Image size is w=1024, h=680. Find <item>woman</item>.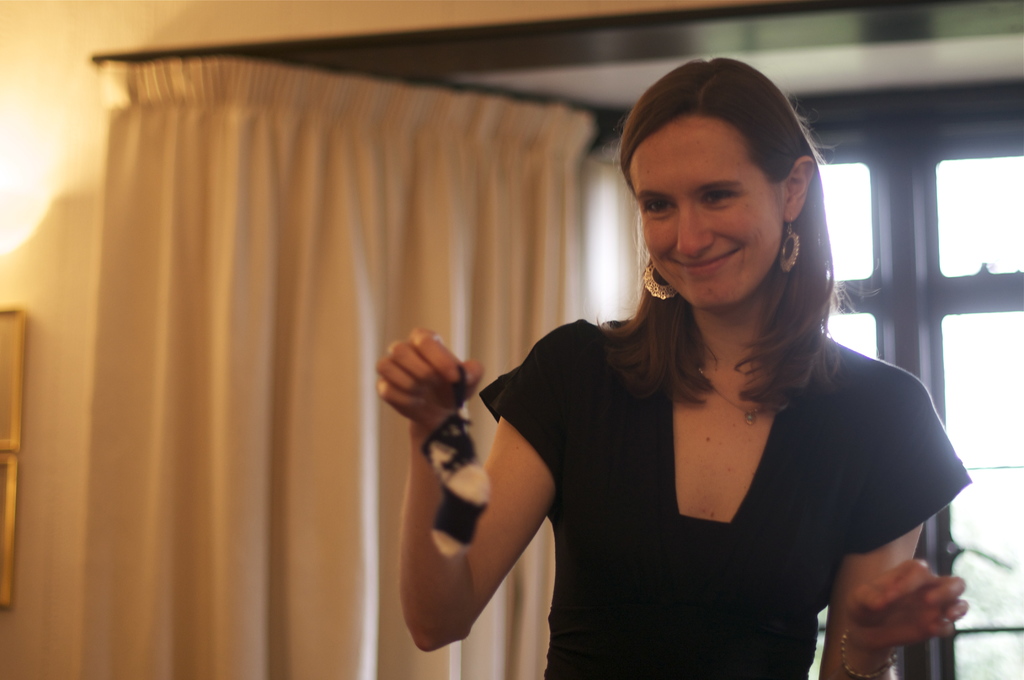
Rect(383, 57, 970, 679).
